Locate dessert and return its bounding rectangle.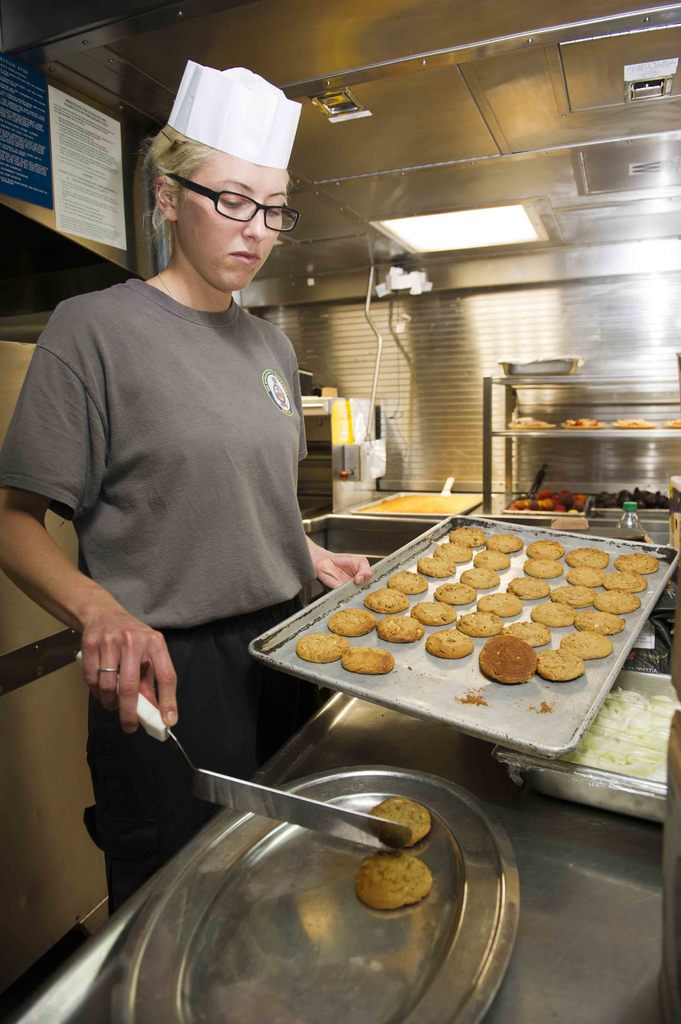
pyautogui.locateOnScreen(476, 630, 533, 687).
